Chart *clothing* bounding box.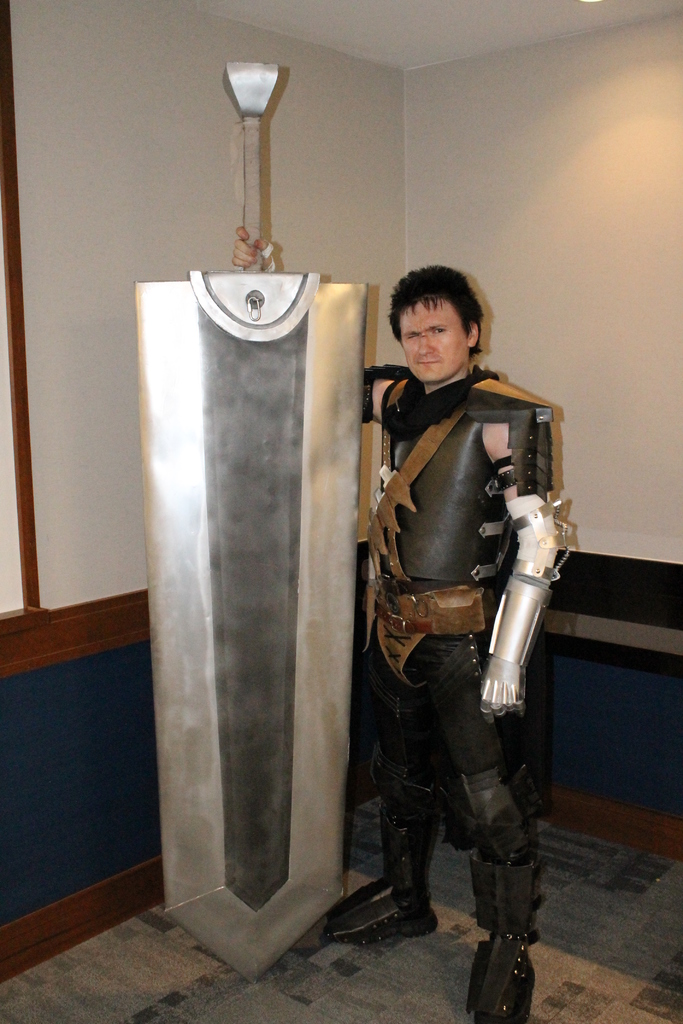
Charted: bbox=[361, 363, 555, 944].
